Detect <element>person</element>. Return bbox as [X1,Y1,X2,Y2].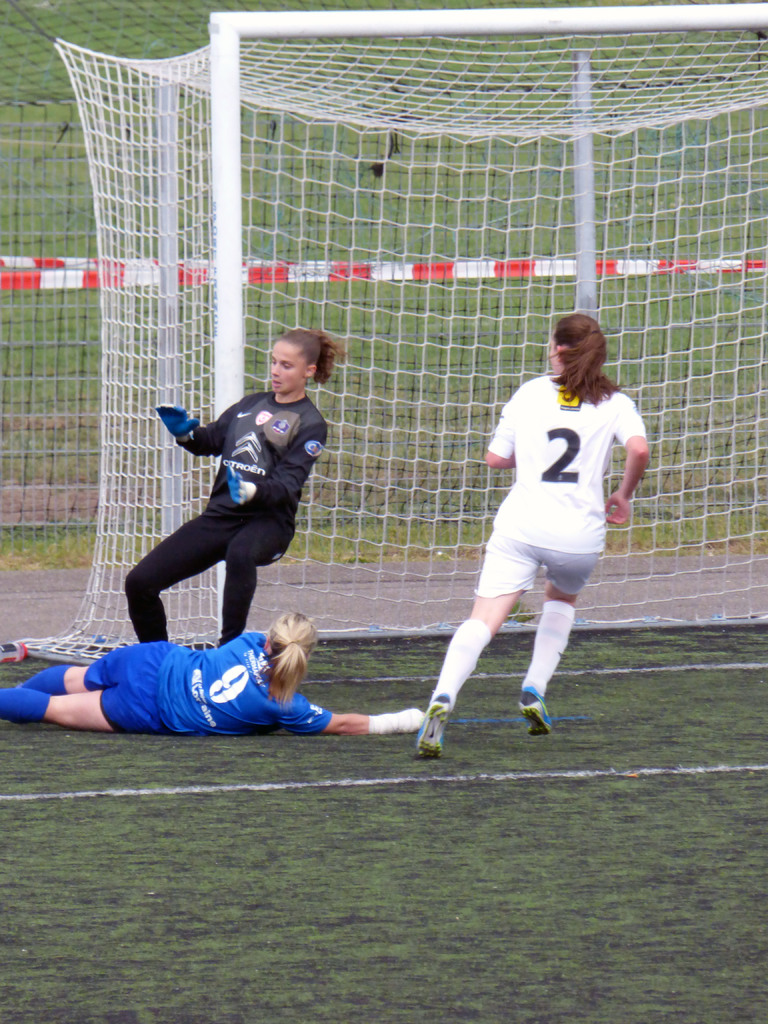
[0,610,431,738].
